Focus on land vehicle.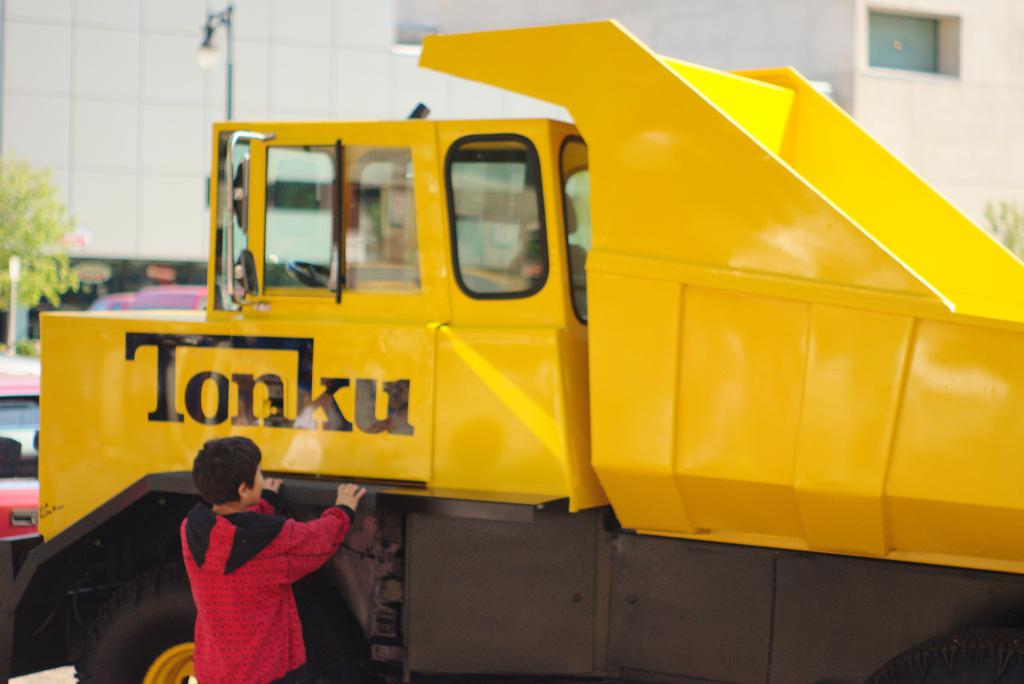
Focused at pyautogui.locateOnScreen(68, 10, 1018, 606).
